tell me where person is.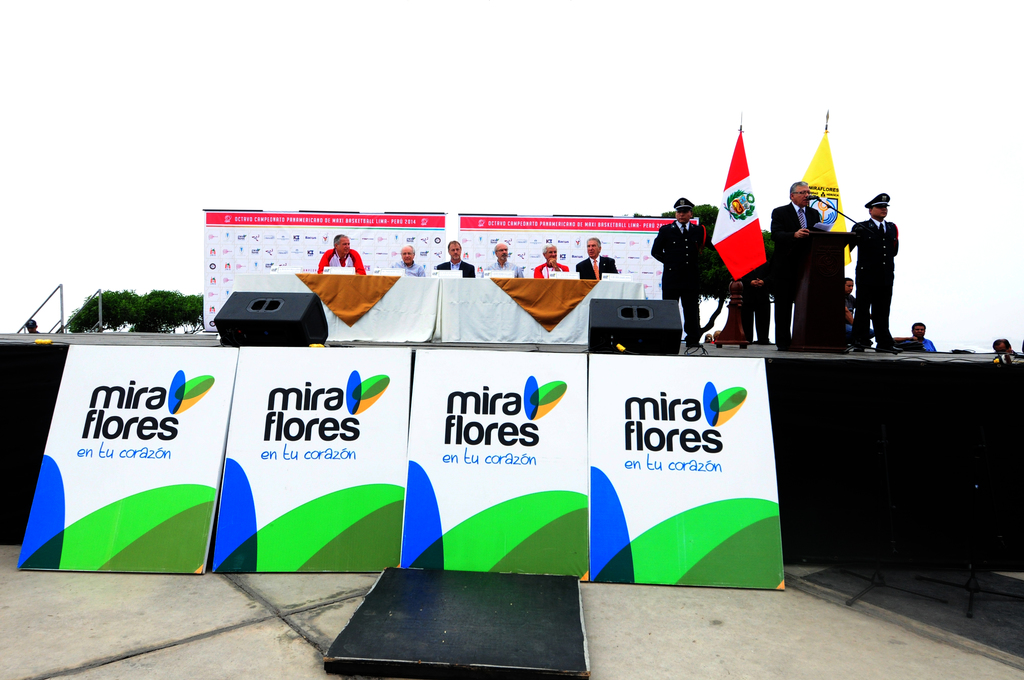
person is at [853, 185, 909, 346].
